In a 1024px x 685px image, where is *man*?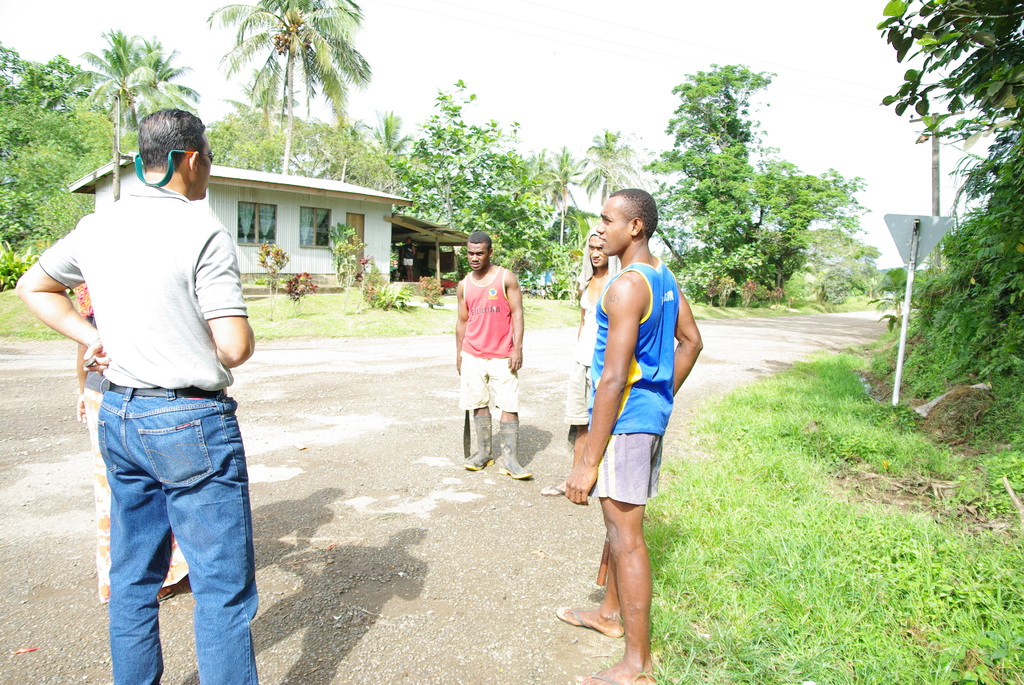
Rect(45, 130, 274, 684).
